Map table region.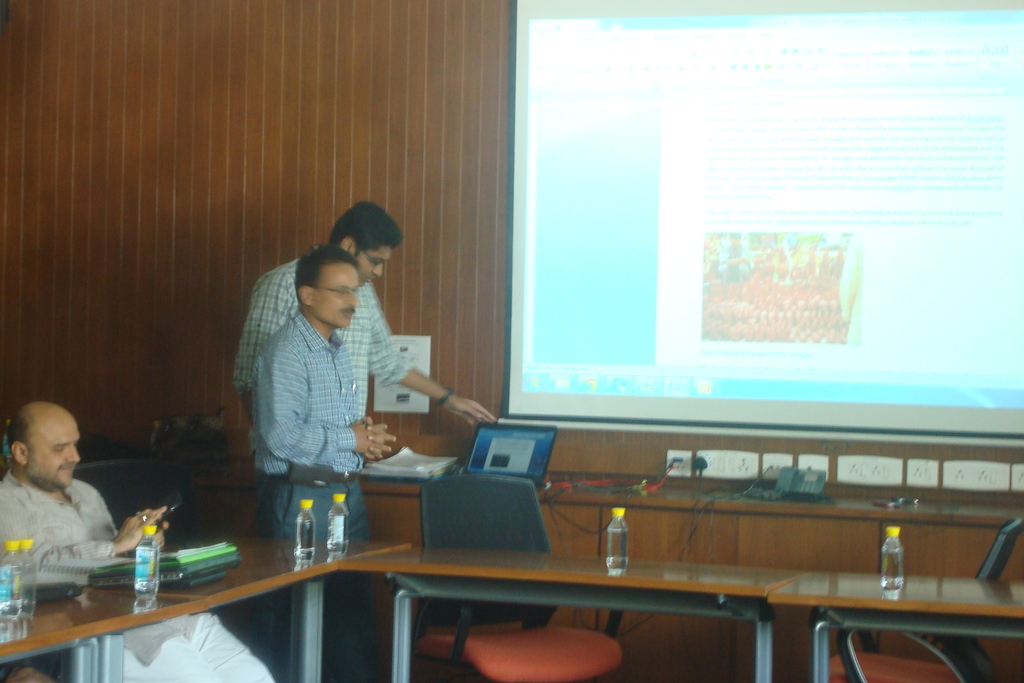
Mapped to {"left": 338, "top": 539, "right": 813, "bottom": 682}.
